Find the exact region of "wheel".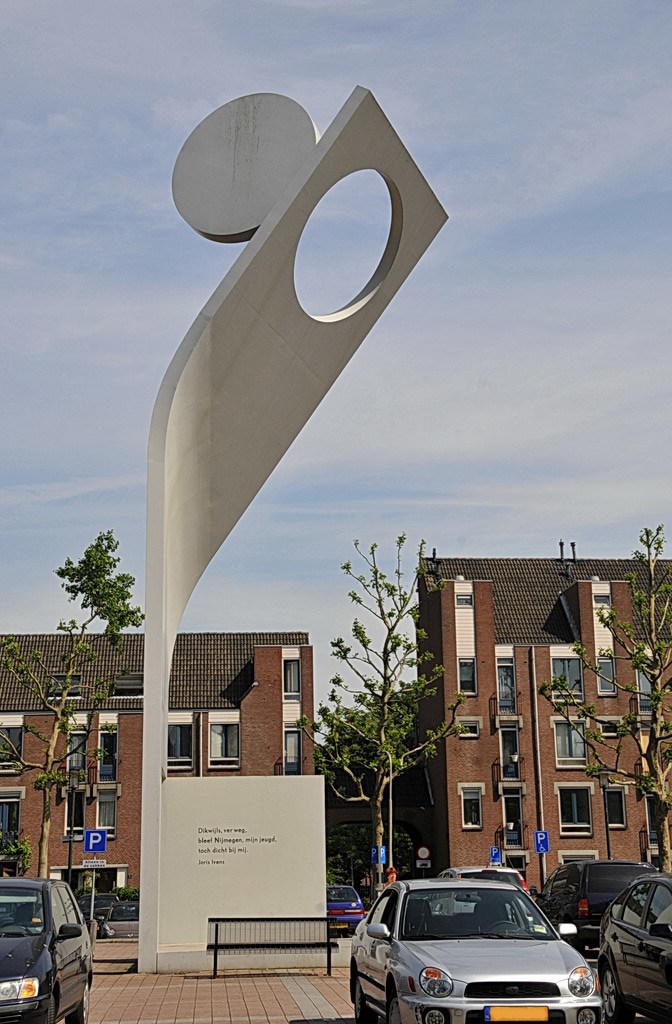
Exact region: box(26, 989, 50, 1023).
